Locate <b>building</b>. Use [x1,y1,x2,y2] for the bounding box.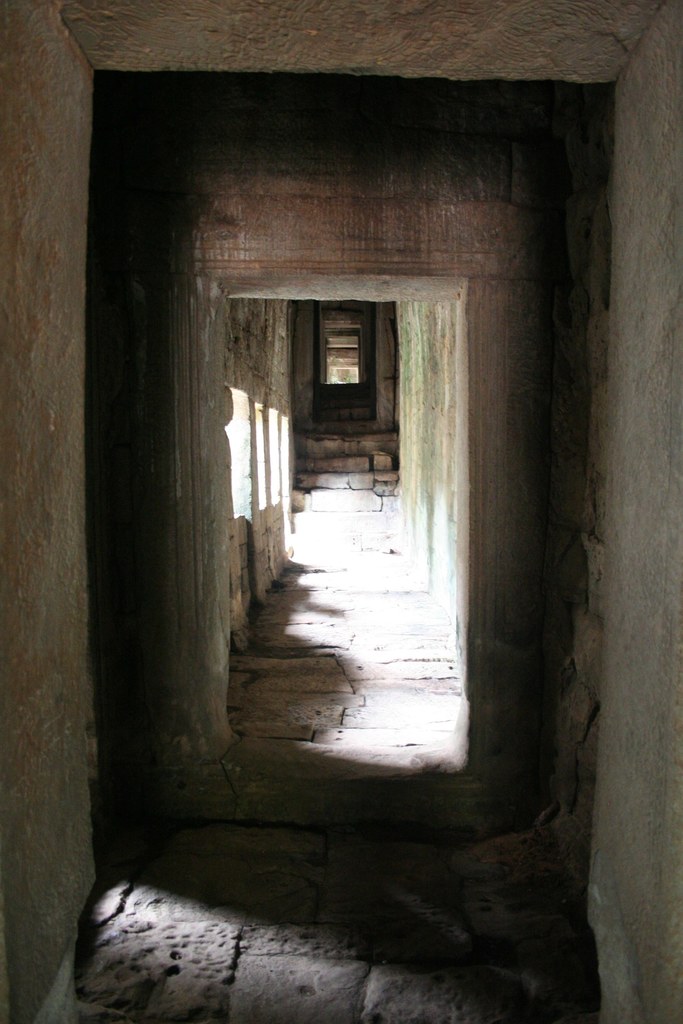
[1,0,682,1023].
